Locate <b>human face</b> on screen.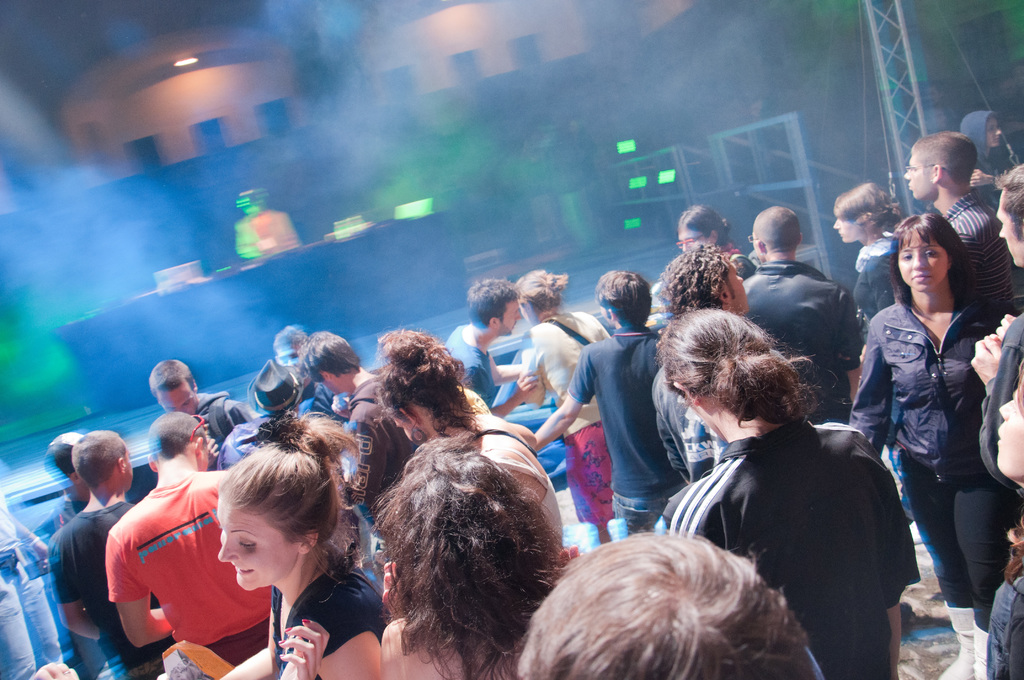
On screen at (x1=278, y1=342, x2=300, y2=366).
